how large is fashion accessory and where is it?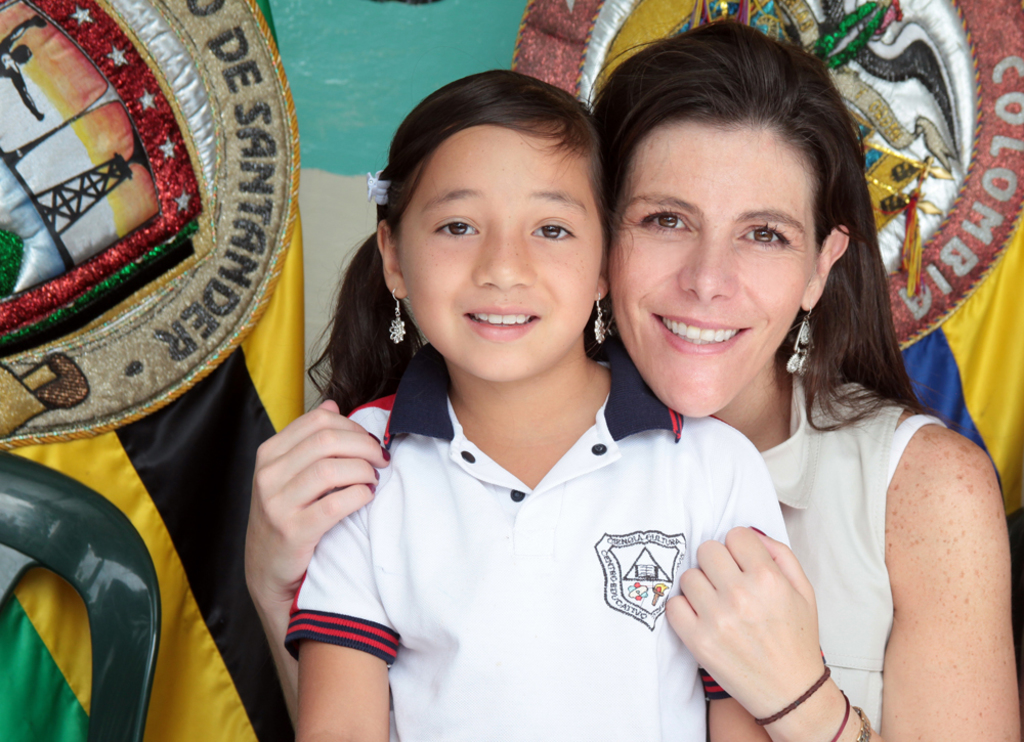
Bounding box: [left=855, top=706, right=874, bottom=741].
